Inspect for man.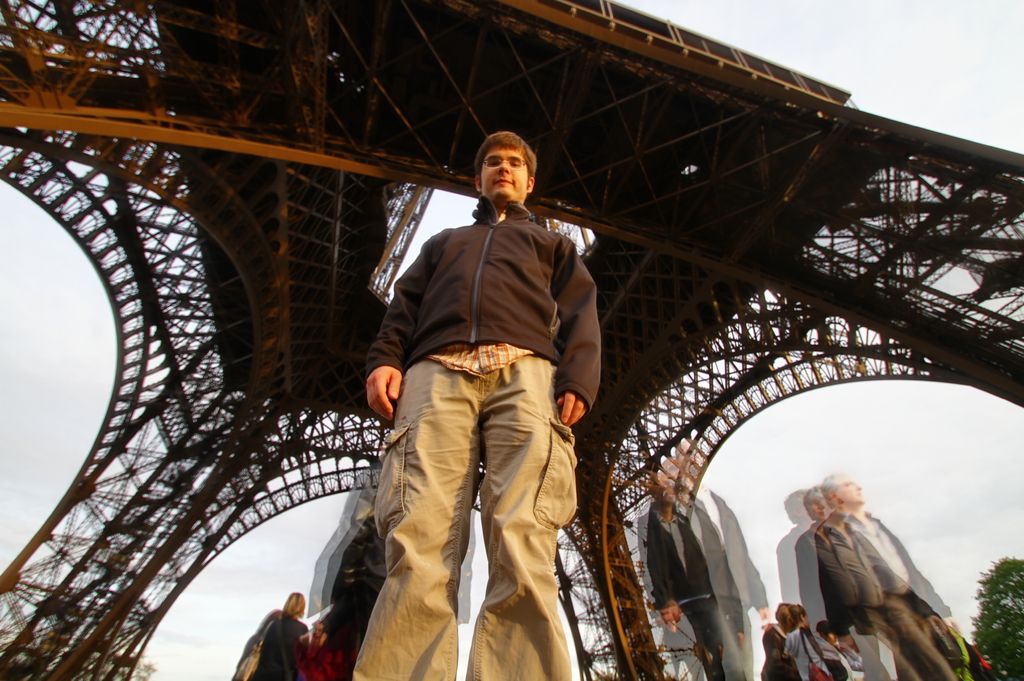
Inspection: left=774, top=475, right=989, bottom=680.
